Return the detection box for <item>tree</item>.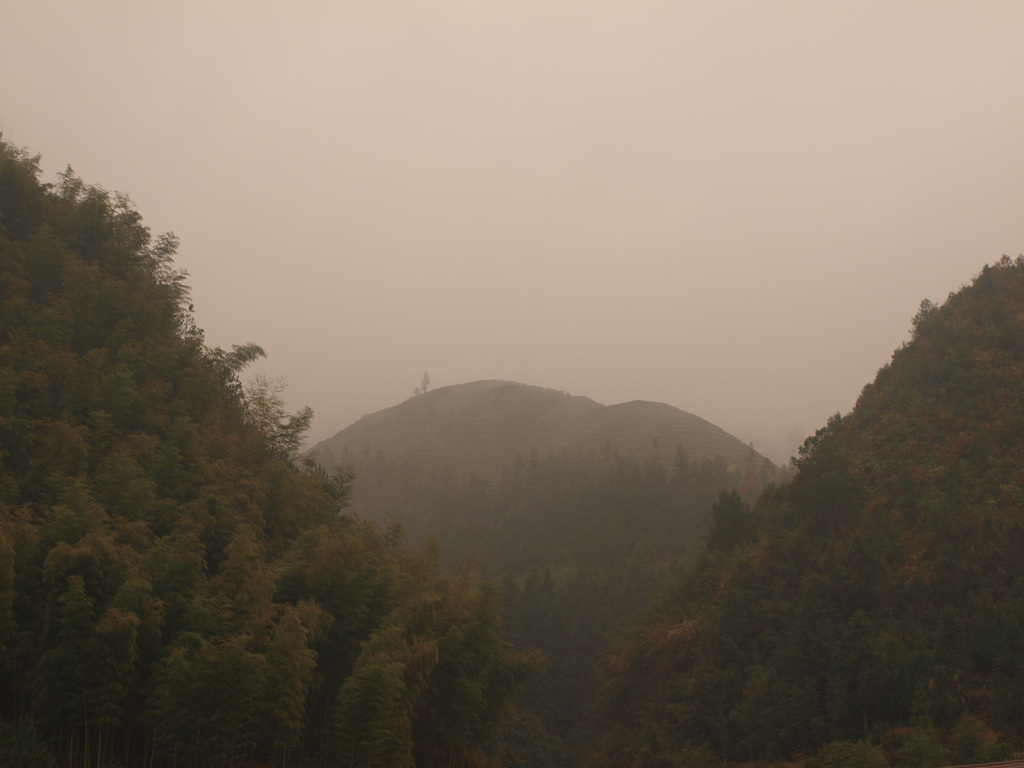
bbox=(104, 580, 159, 767).
